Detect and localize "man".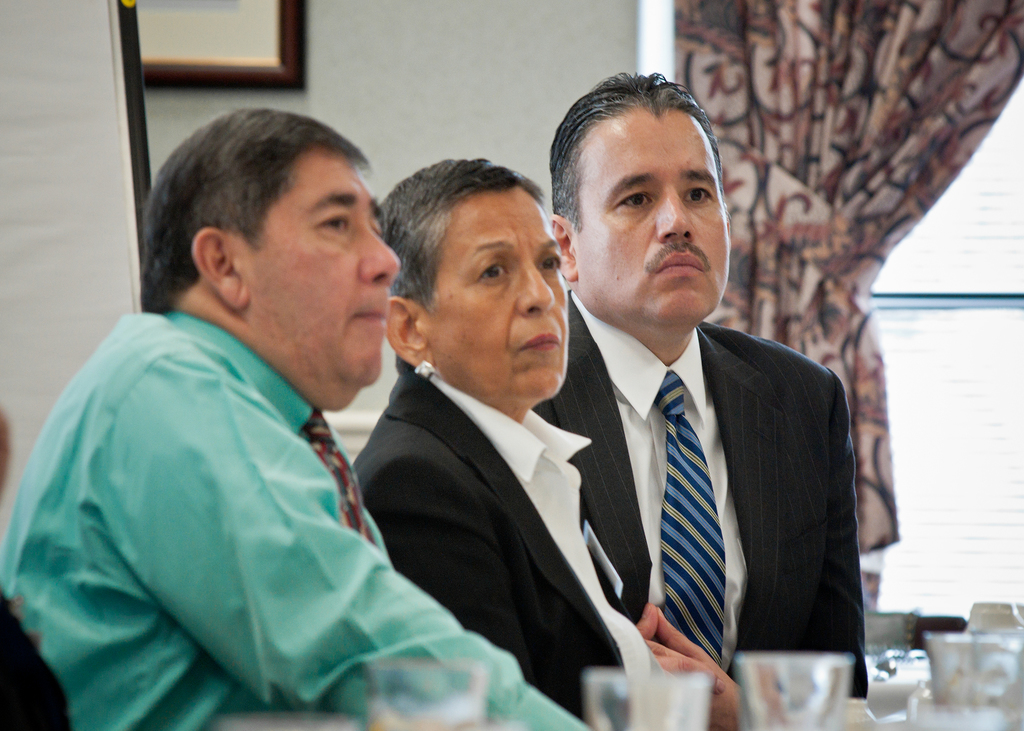
Localized at {"x1": 0, "y1": 104, "x2": 591, "y2": 730}.
